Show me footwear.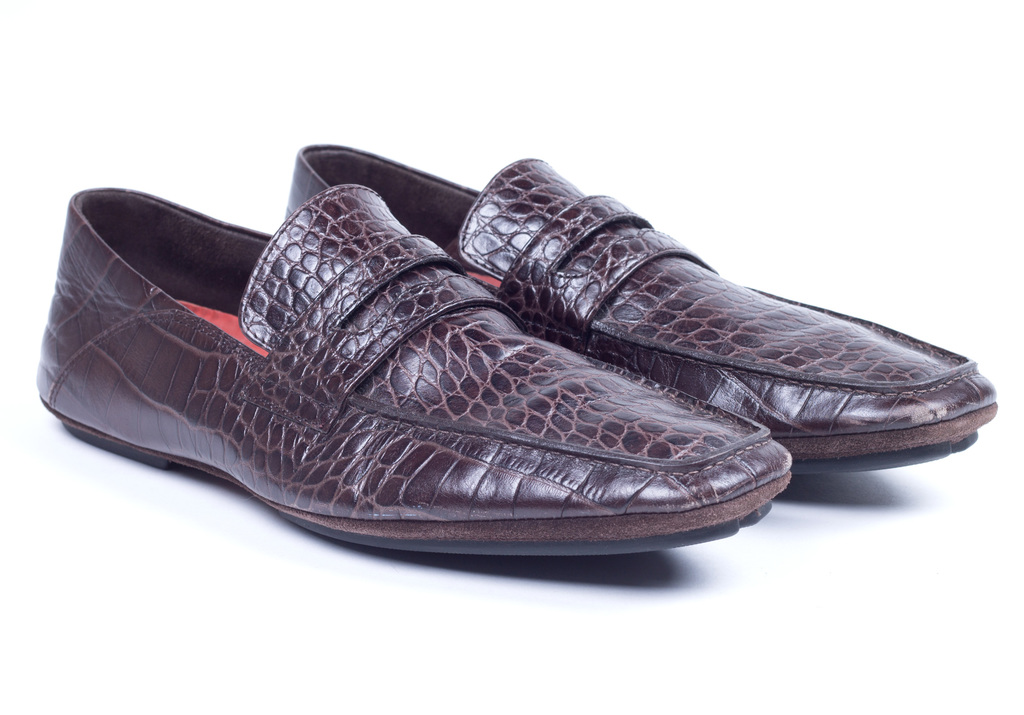
footwear is here: <region>280, 141, 999, 475</region>.
